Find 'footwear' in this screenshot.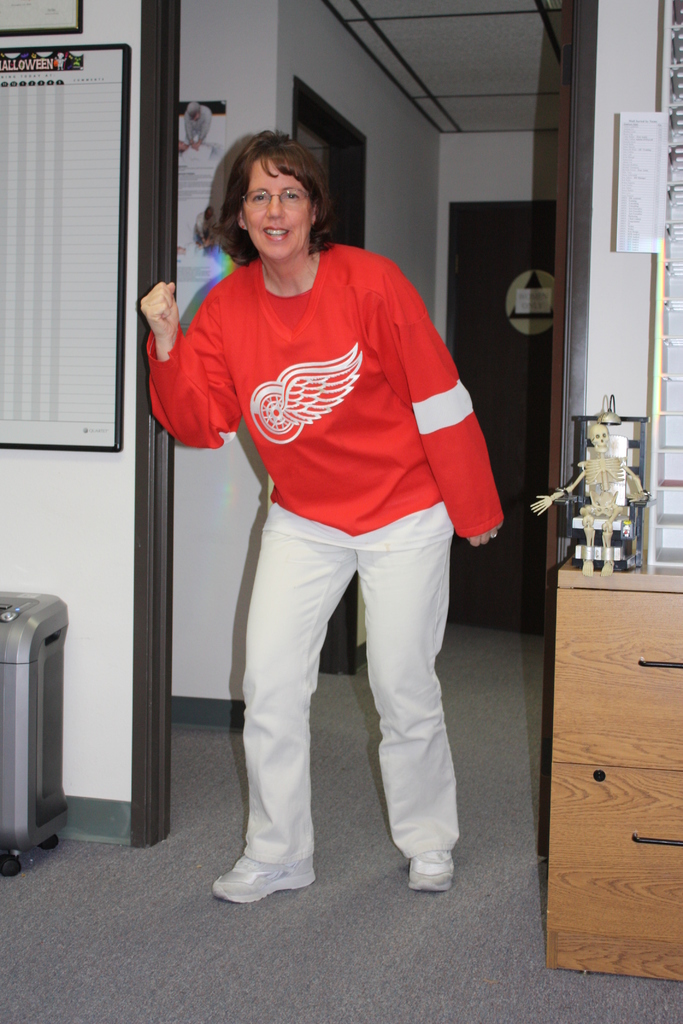
The bounding box for 'footwear' is bbox=(404, 848, 456, 893).
